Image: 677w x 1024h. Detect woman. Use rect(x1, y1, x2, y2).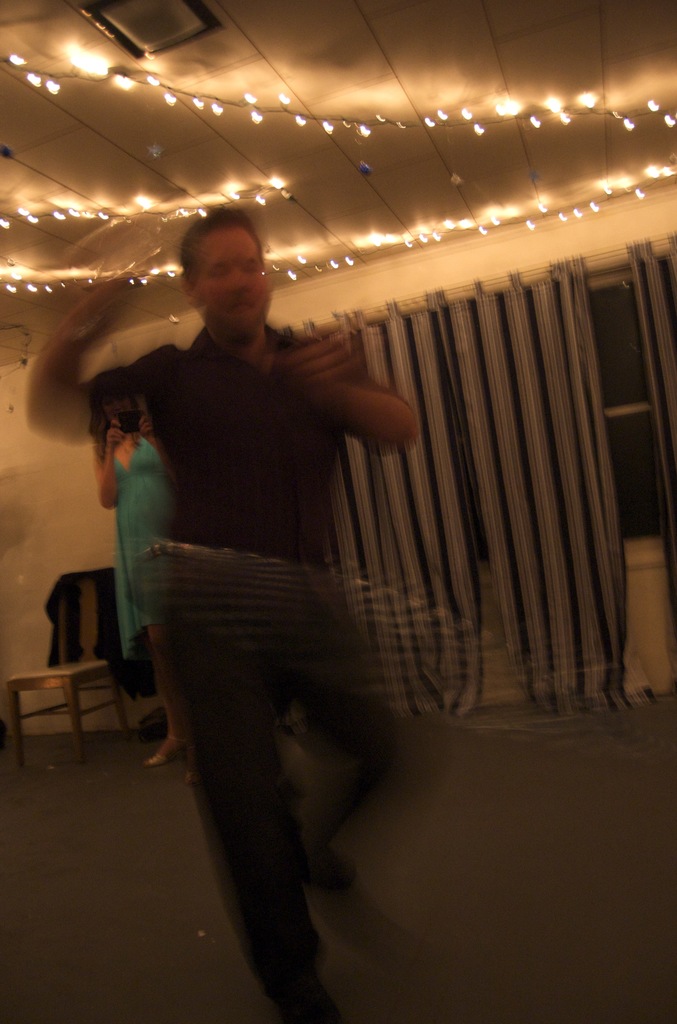
rect(91, 369, 183, 785).
